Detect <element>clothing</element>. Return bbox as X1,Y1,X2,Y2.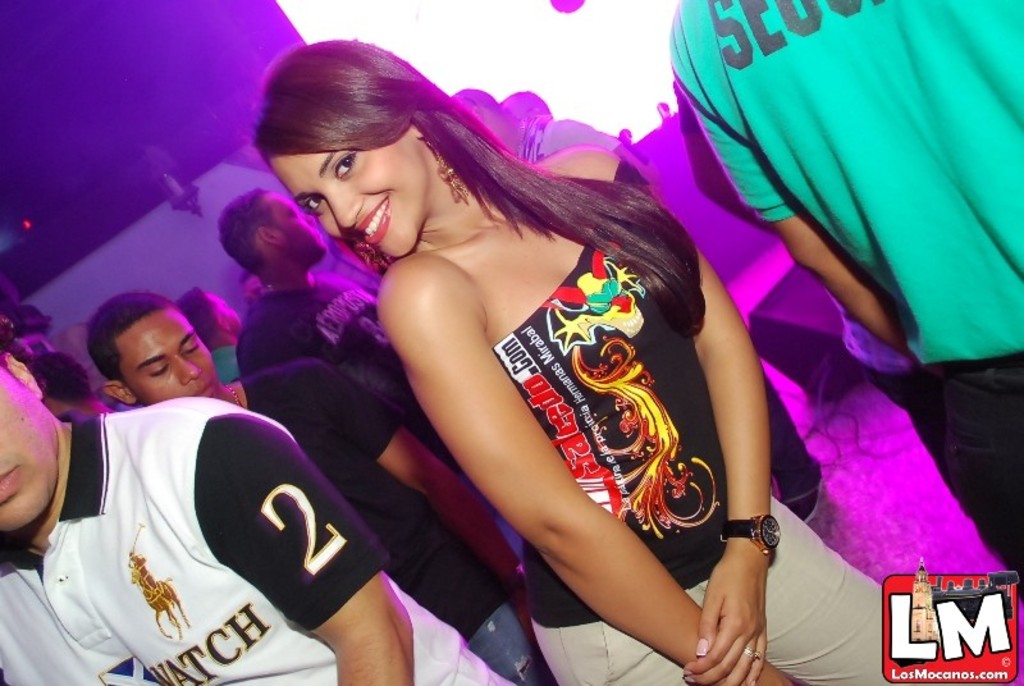
6,397,507,685.
